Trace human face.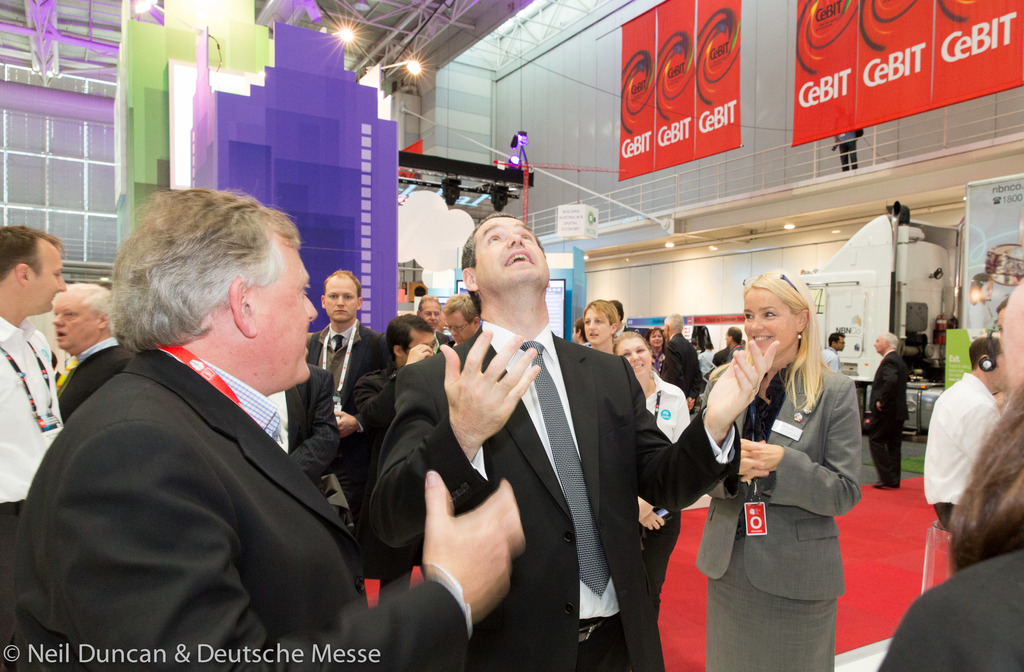
Traced to rect(415, 301, 447, 330).
